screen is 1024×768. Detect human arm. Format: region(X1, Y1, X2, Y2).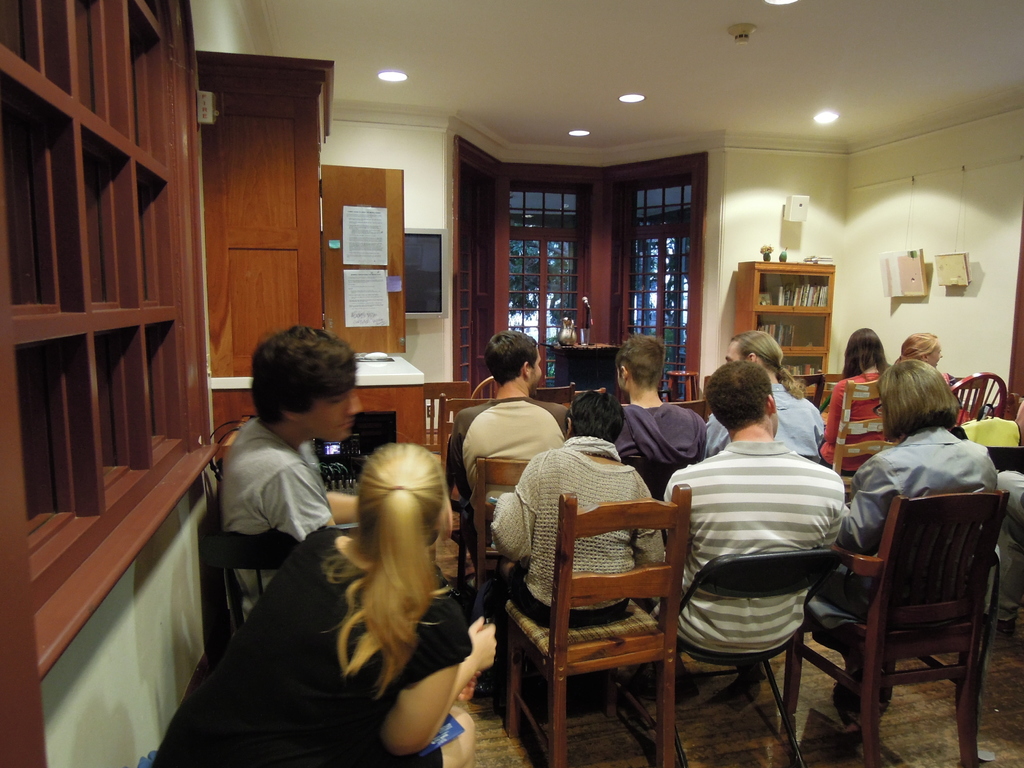
region(449, 410, 473, 504).
